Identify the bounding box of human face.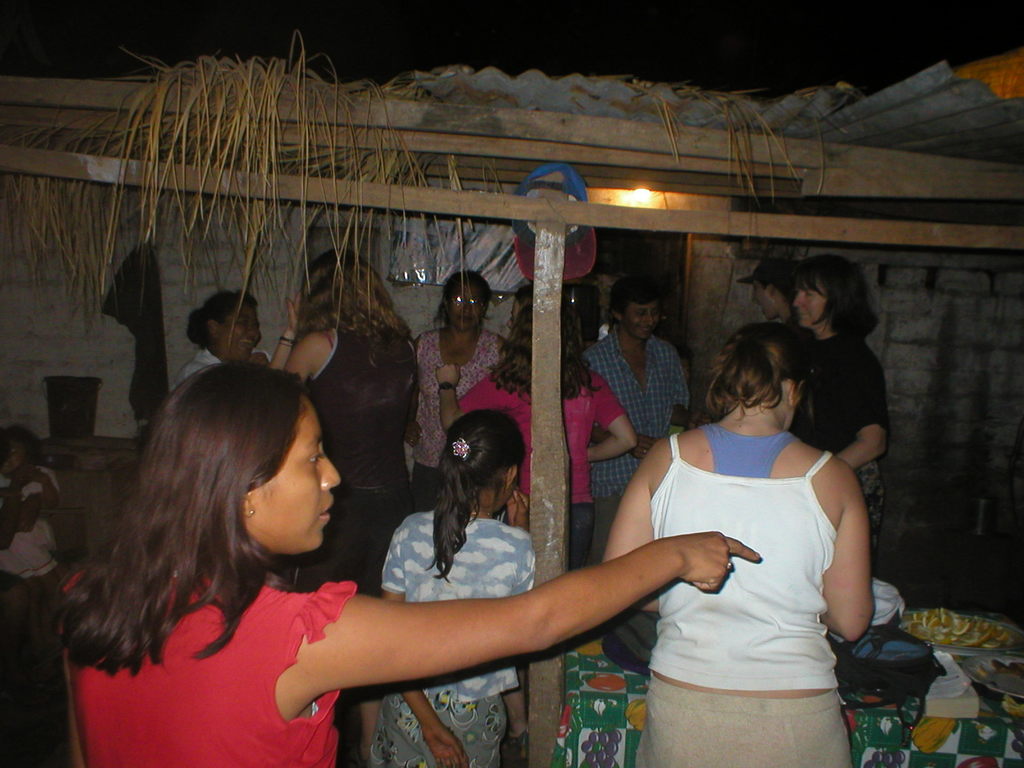
[x1=253, y1=390, x2=344, y2=556].
